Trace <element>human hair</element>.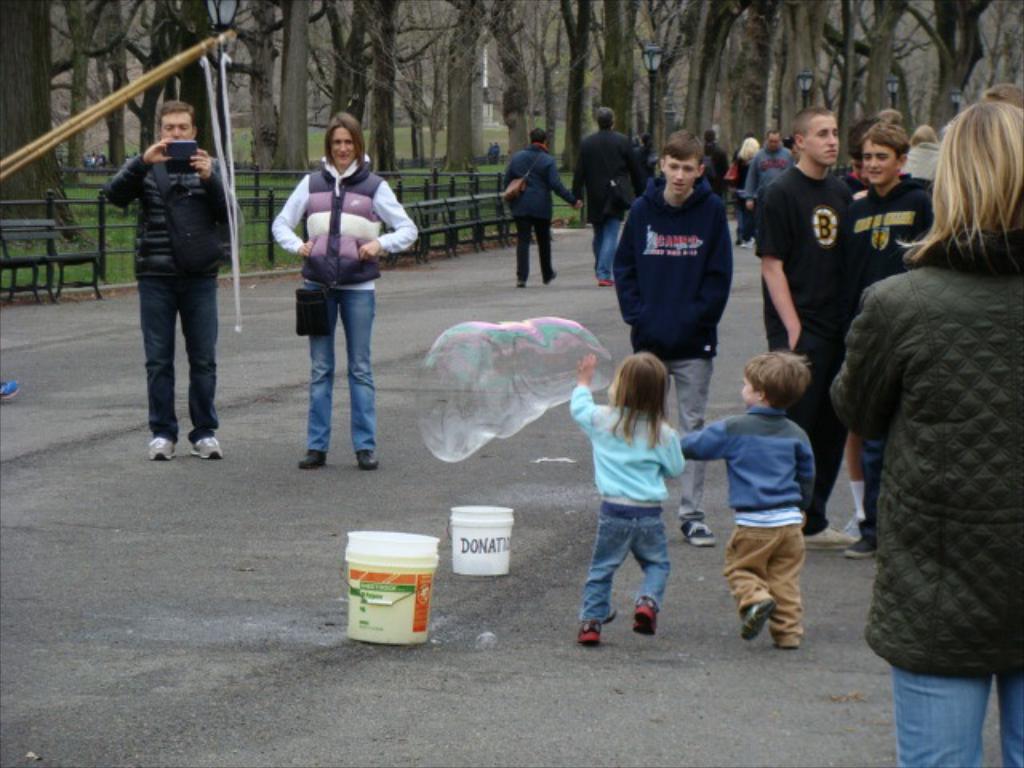
Traced to [899,99,1022,267].
